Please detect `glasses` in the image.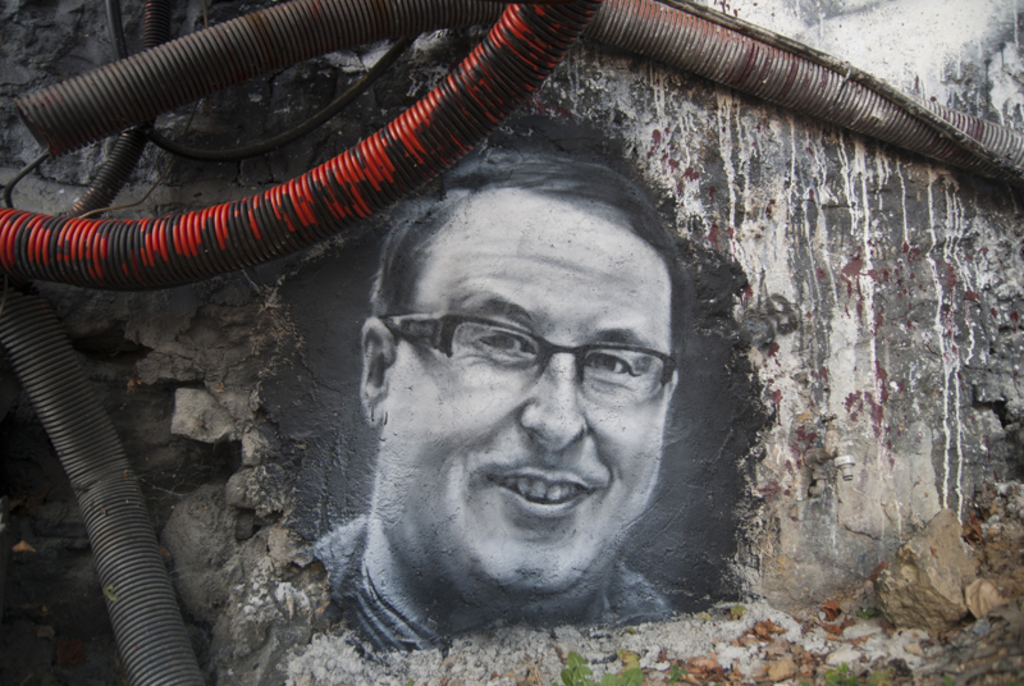
bbox(380, 311, 682, 404).
